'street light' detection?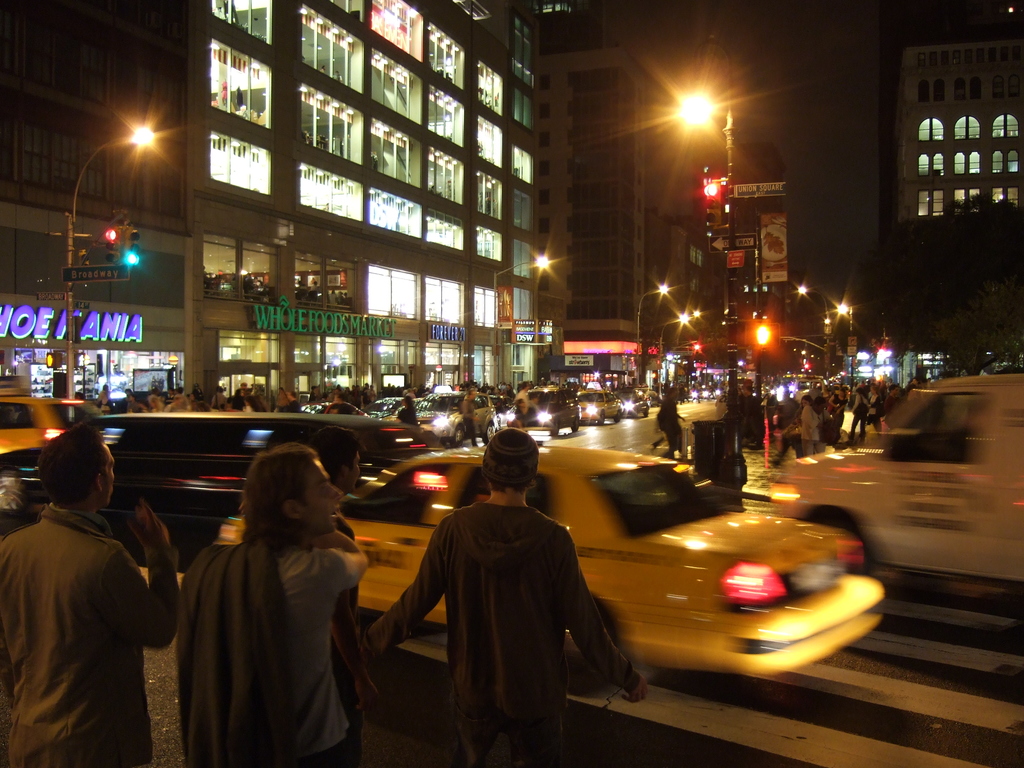
bbox(492, 253, 552, 387)
